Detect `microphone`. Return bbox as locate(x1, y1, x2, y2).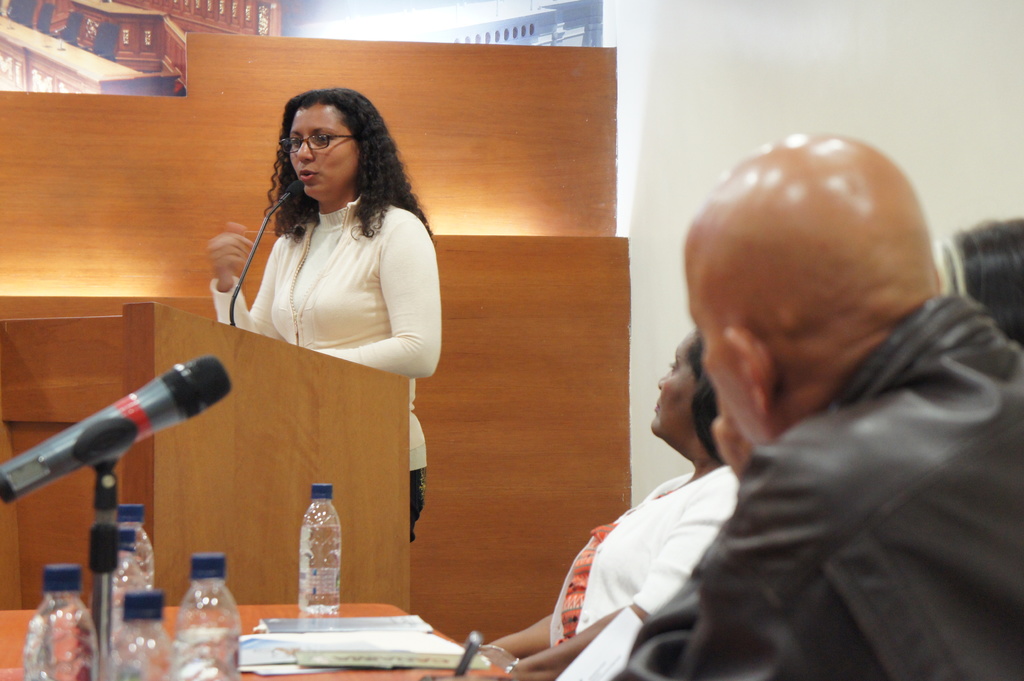
locate(10, 358, 261, 536).
